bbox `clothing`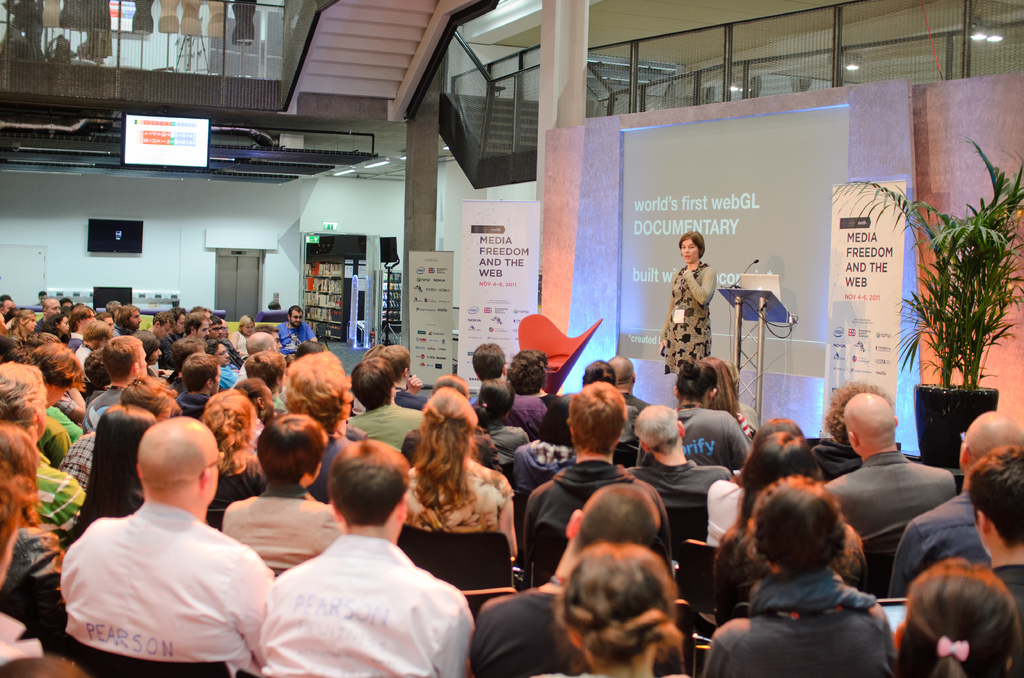
Rect(35, 316, 44, 336)
